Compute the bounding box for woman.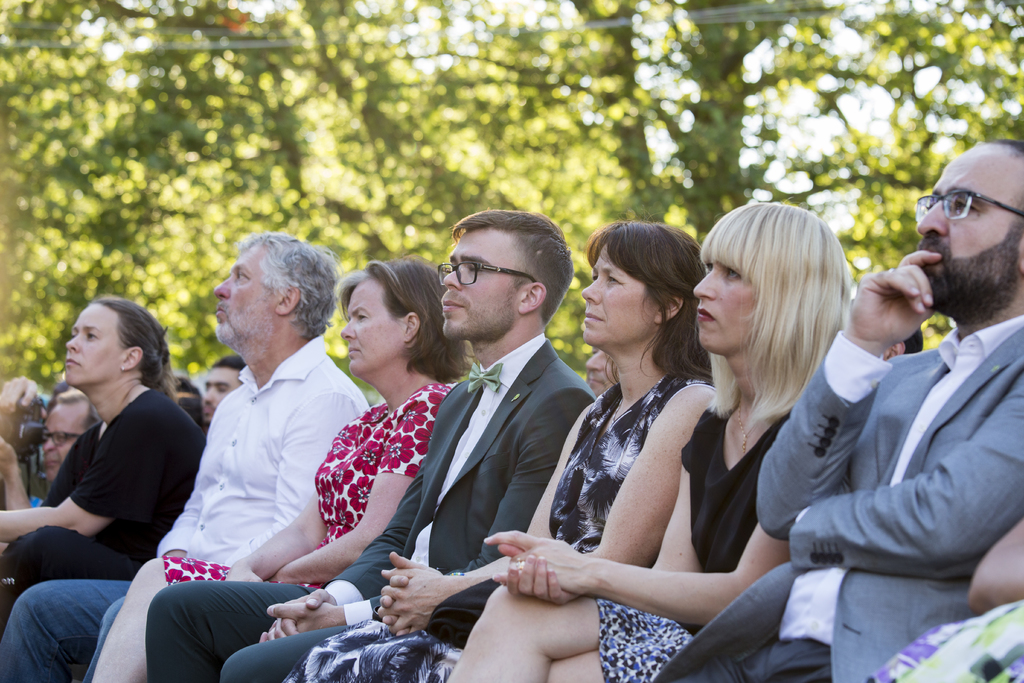
0, 298, 206, 630.
